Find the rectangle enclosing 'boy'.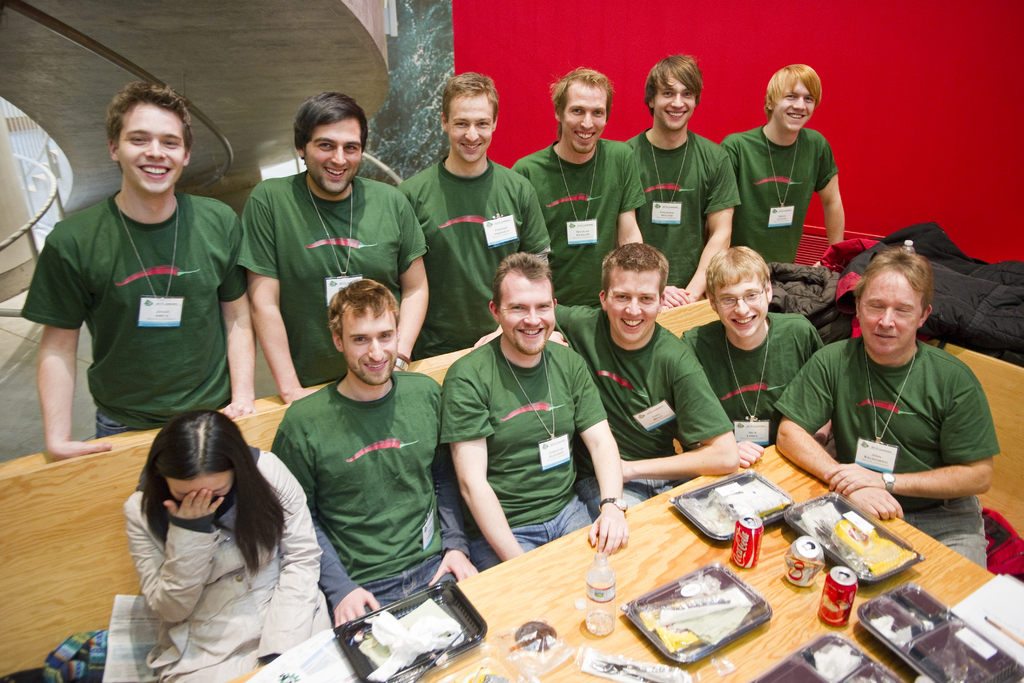
bbox=(628, 62, 740, 297).
